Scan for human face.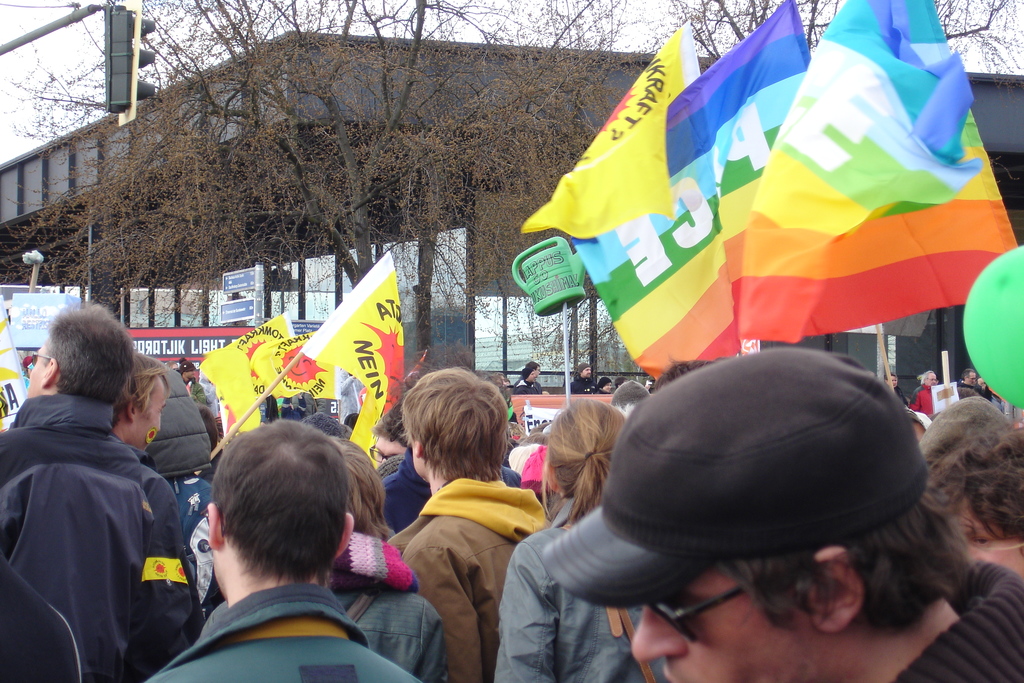
Scan result: bbox=(18, 344, 44, 399).
